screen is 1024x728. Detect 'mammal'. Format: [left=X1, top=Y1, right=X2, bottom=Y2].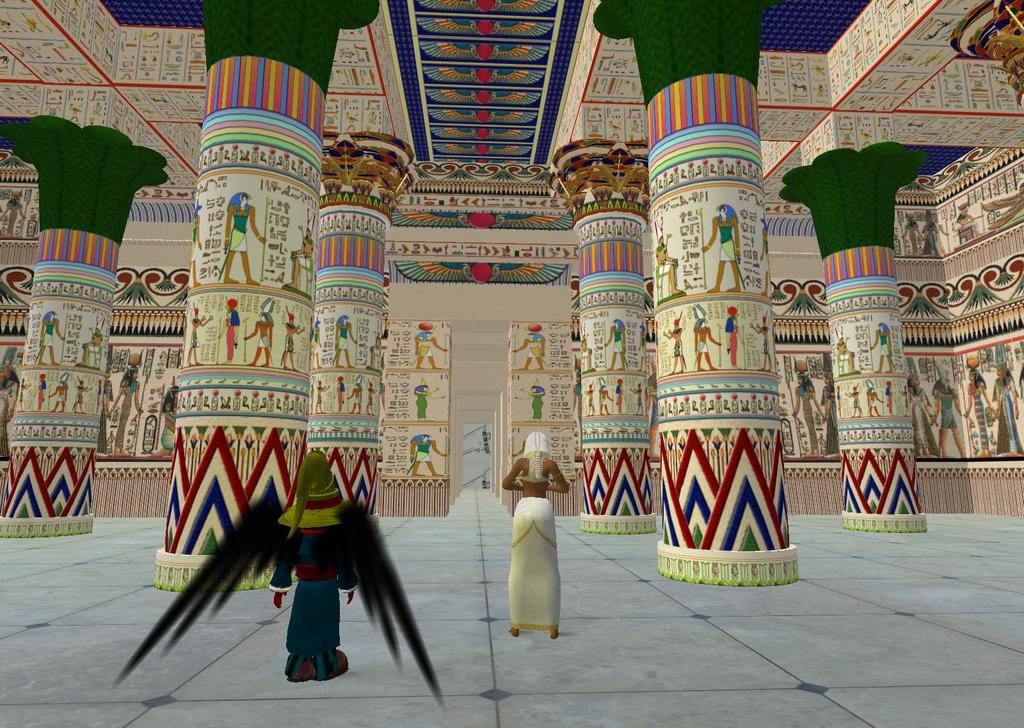
[left=216, top=306, right=240, bottom=367].
